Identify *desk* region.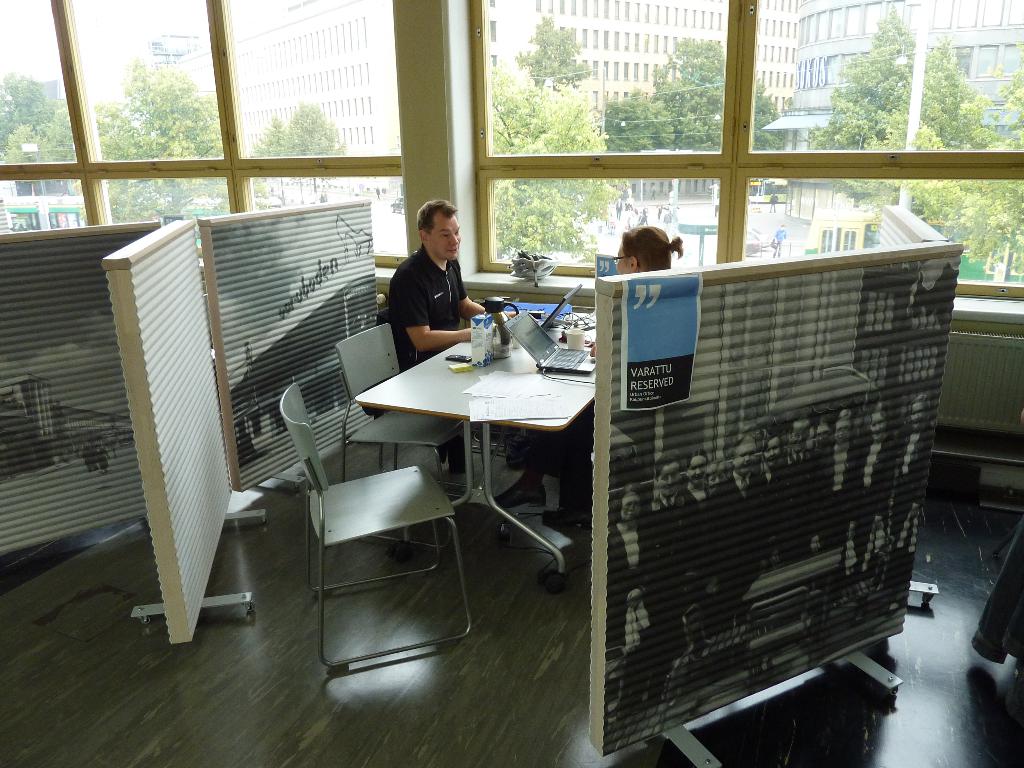
Region: x1=357 y1=304 x2=617 y2=554.
